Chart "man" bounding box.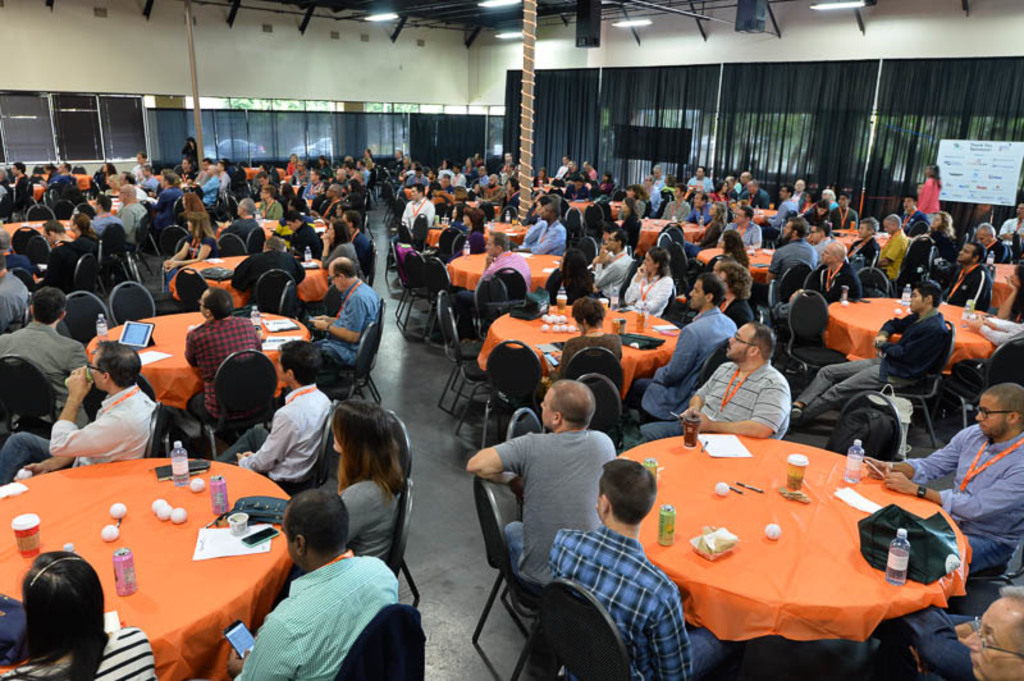
Charted: crop(874, 207, 906, 283).
